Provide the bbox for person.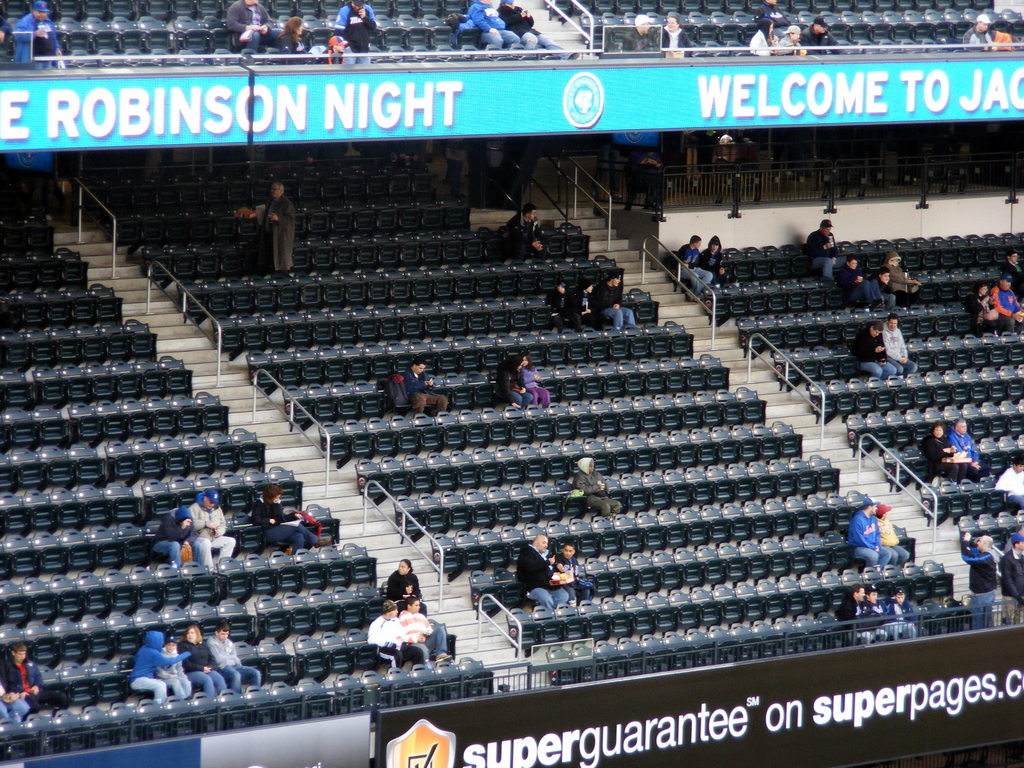
crop(11, 0, 62, 72).
